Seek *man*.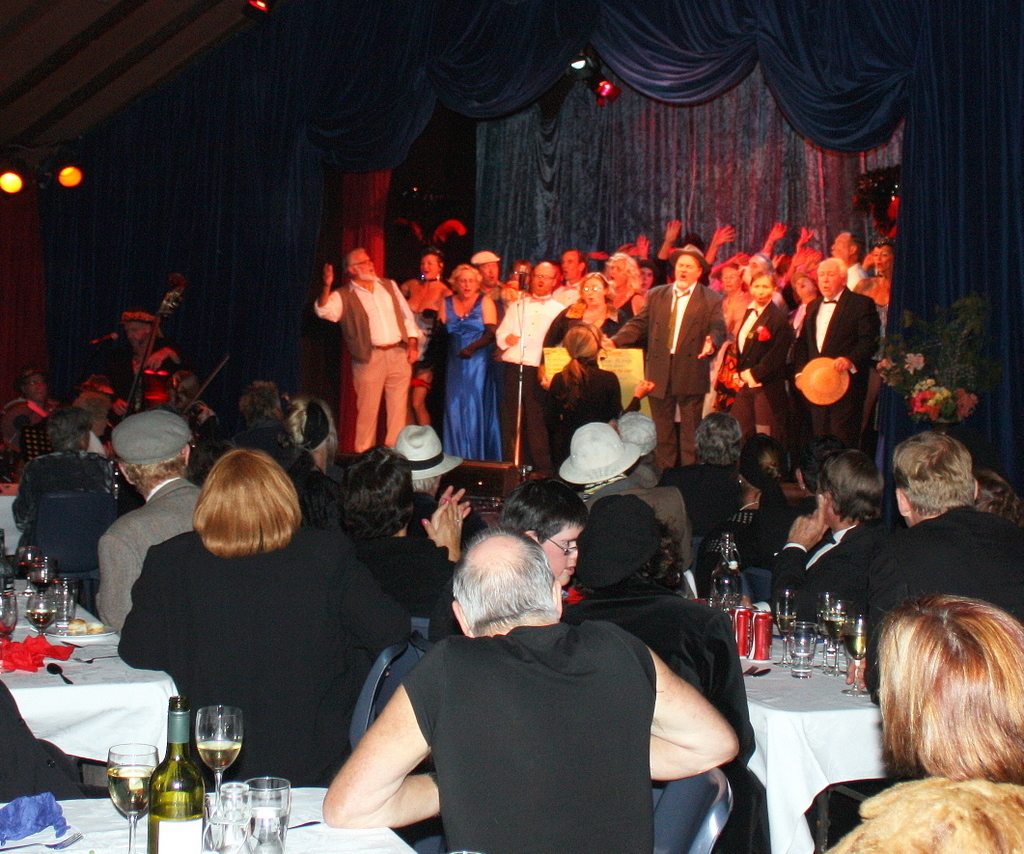
552:245:598:311.
